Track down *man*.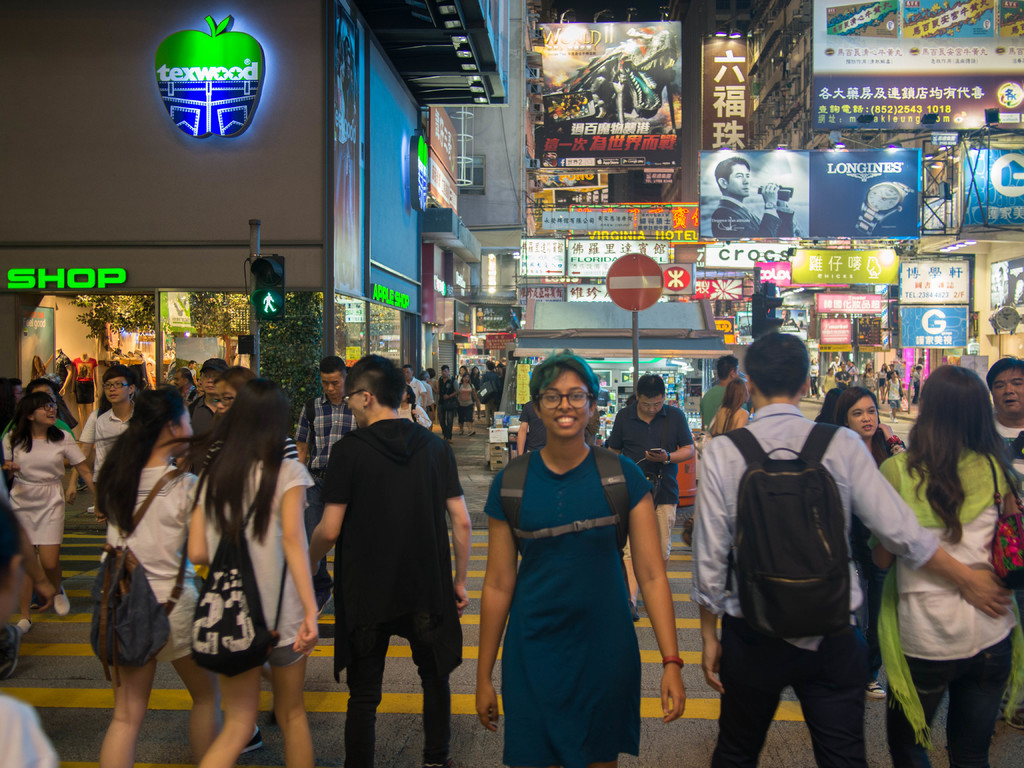
Tracked to bbox=[710, 157, 794, 241].
